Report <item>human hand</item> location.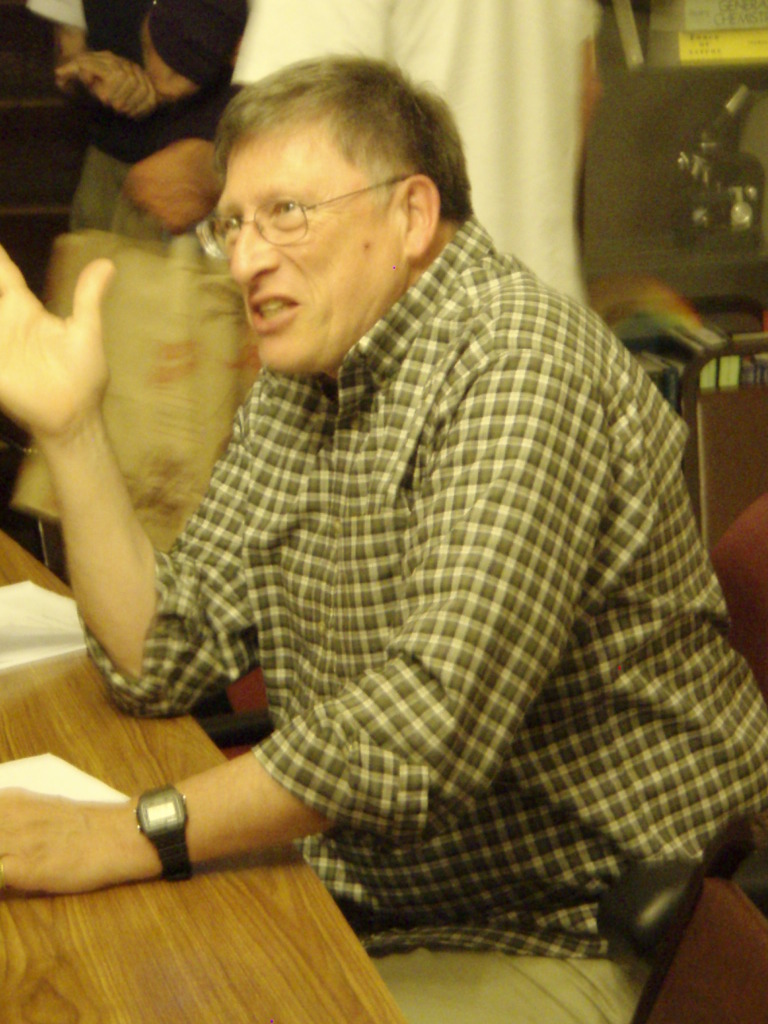
Report: <box>0,785,129,895</box>.
